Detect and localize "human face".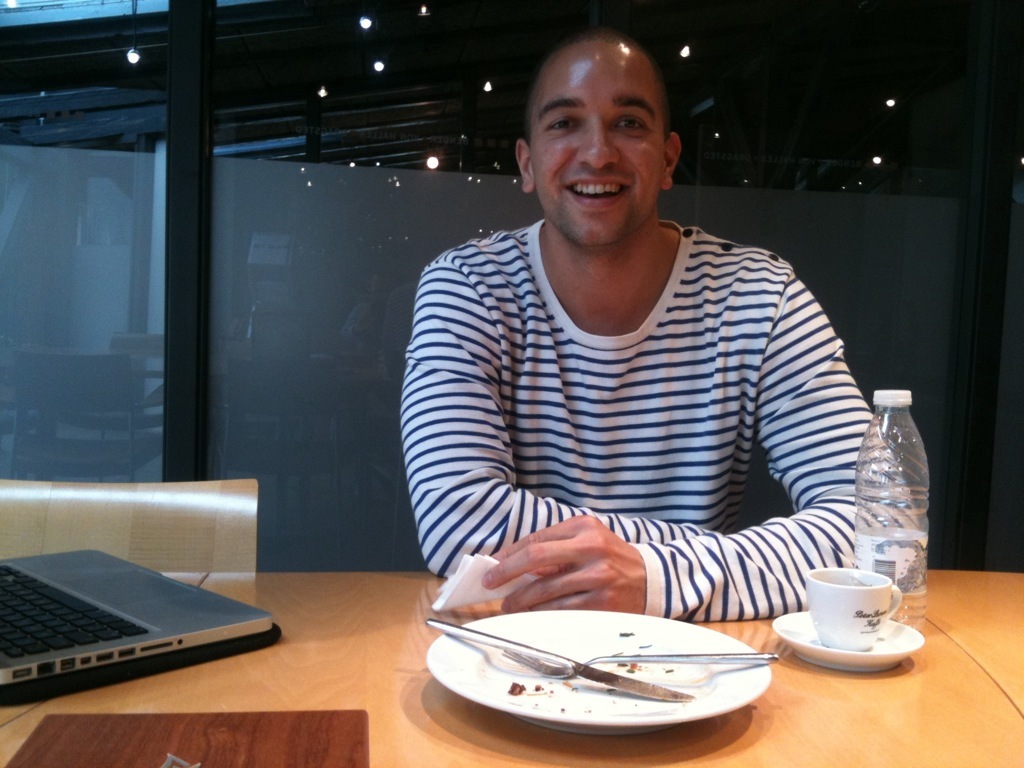
Localized at locate(529, 58, 667, 245).
